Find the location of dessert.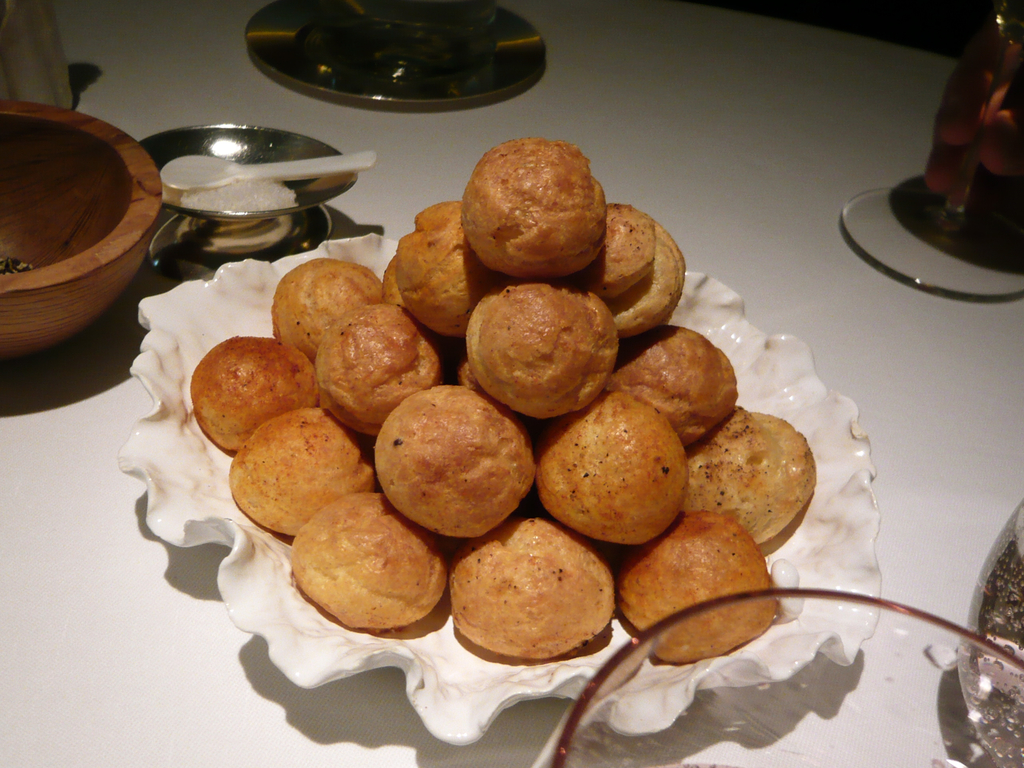
Location: <box>265,260,378,365</box>.
